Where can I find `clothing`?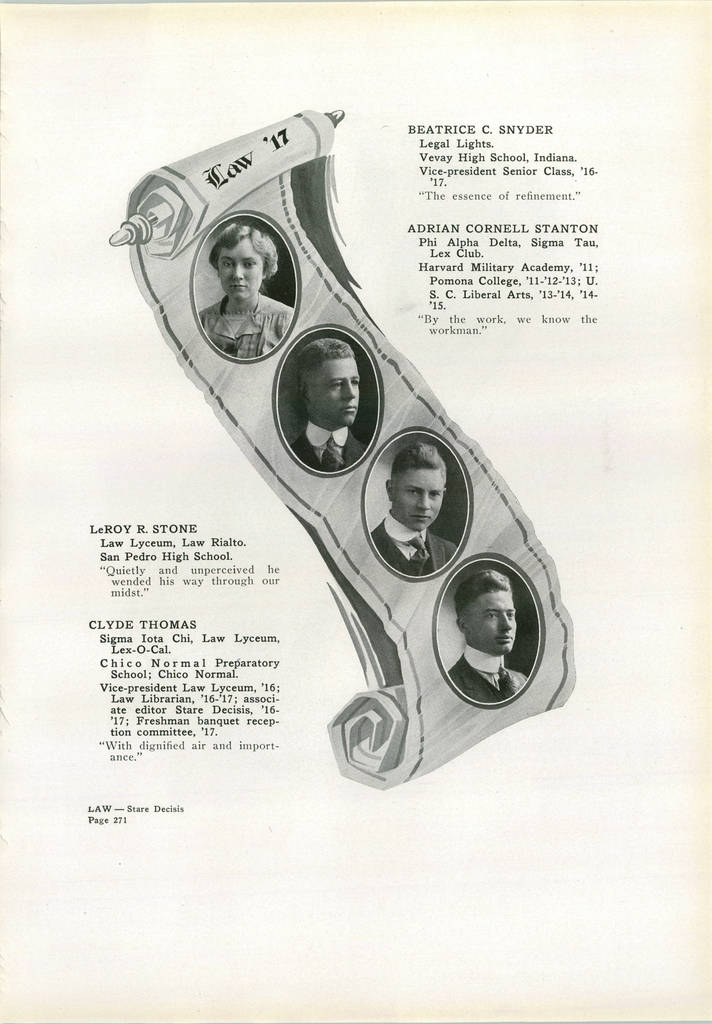
You can find it at select_region(290, 419, 366, 471).
